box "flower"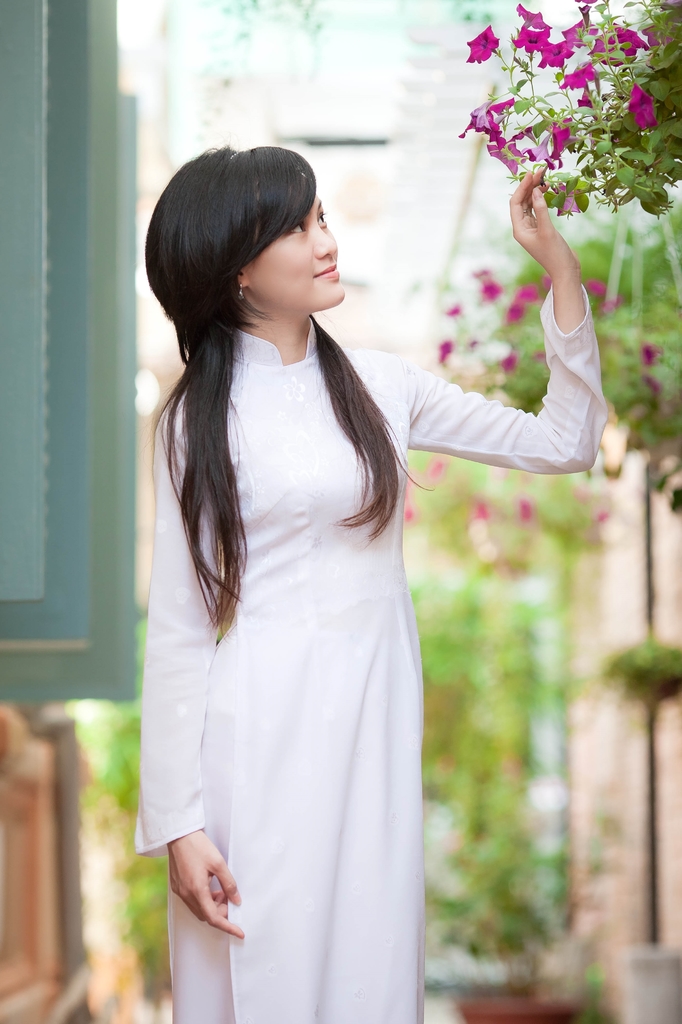
507, 298, 523, 323
